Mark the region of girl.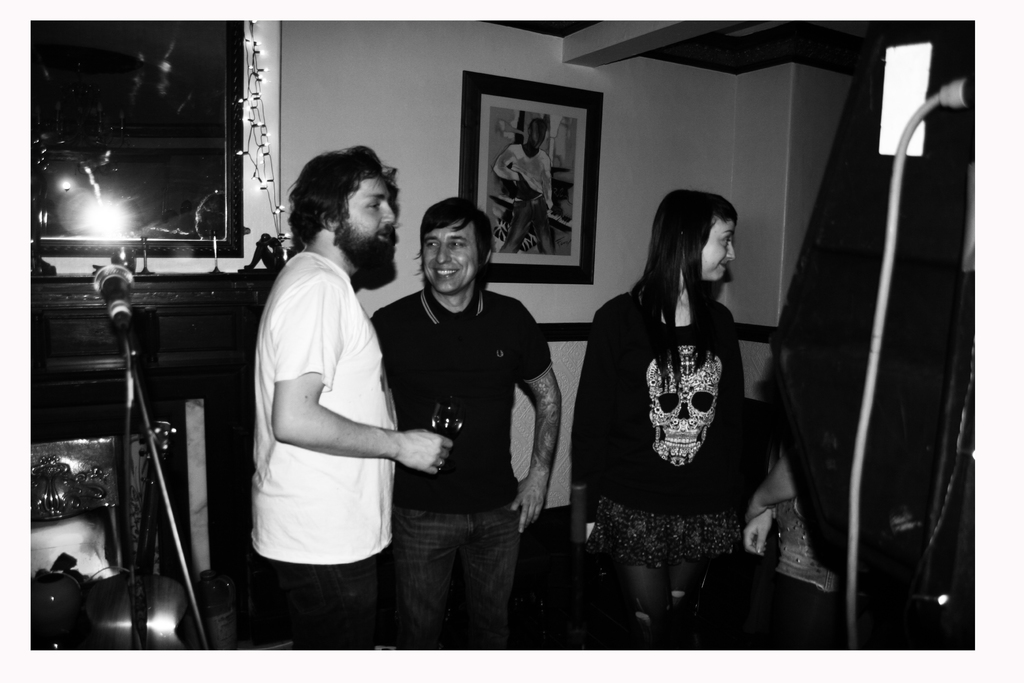
Region: 572:188:762:645.
